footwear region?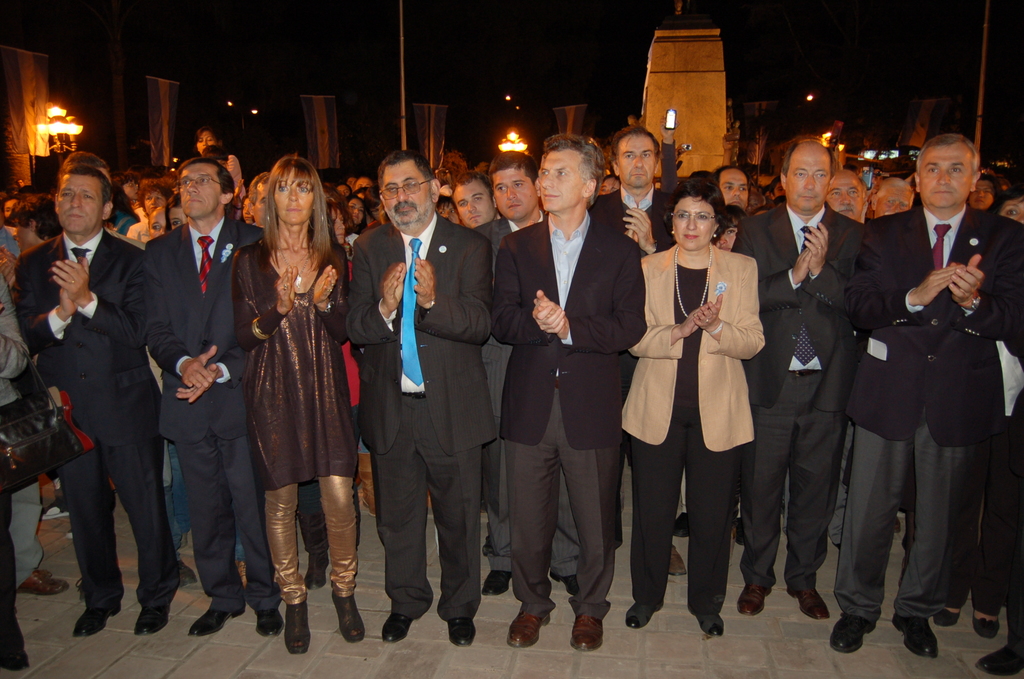
box(674, 511, 685, 536)
